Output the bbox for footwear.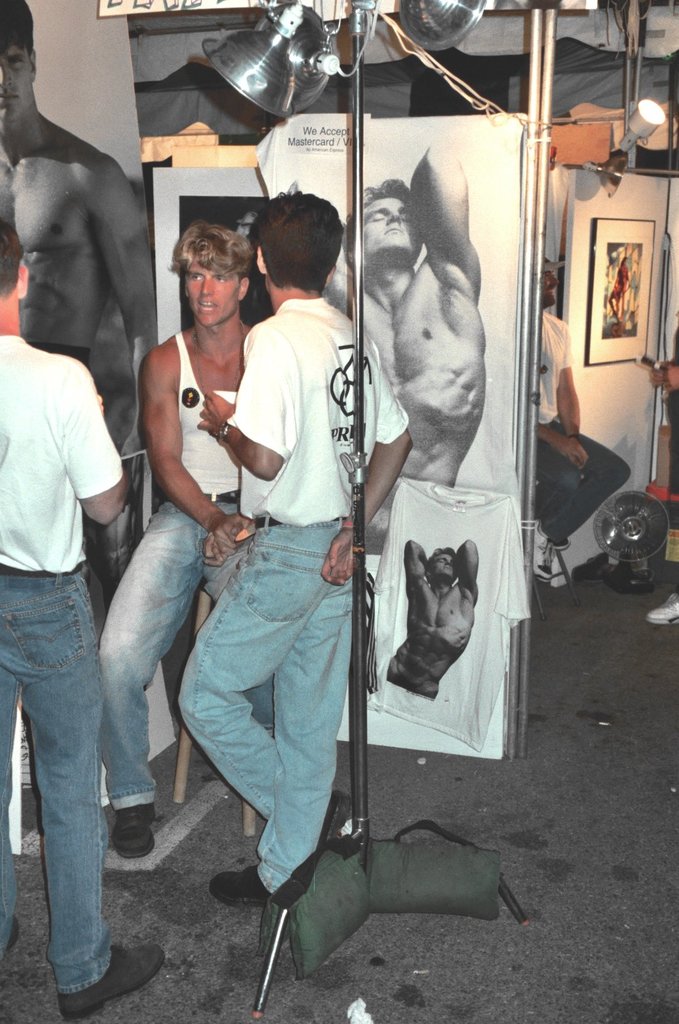
<region>535, 521, 552, 586</region>.
